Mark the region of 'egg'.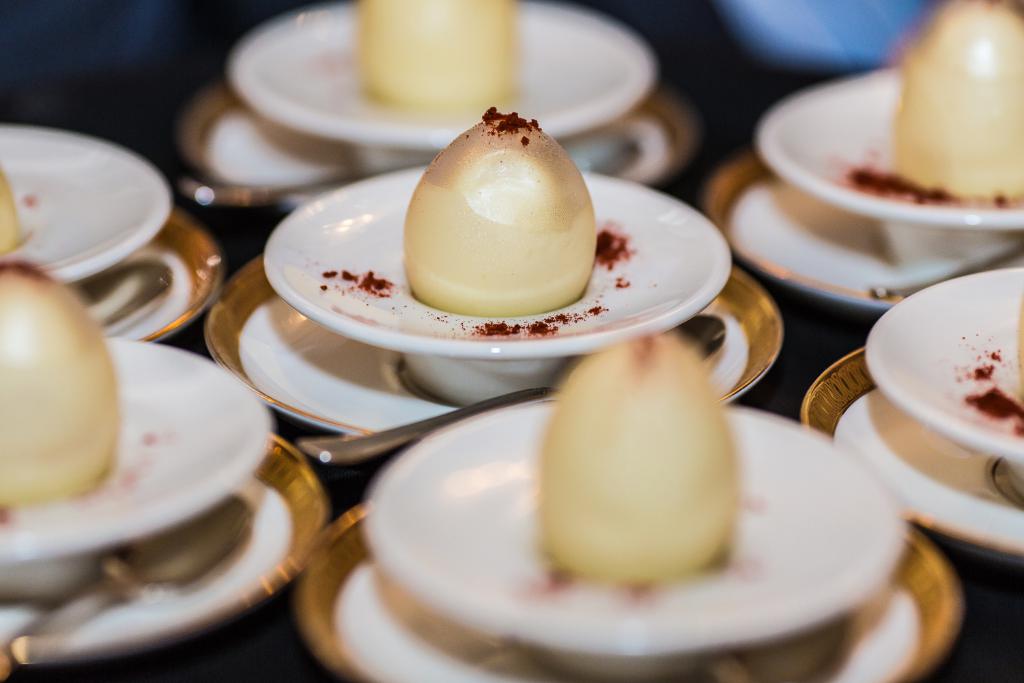
Region: x1=539, y1=332, x2=736, y2=588.
